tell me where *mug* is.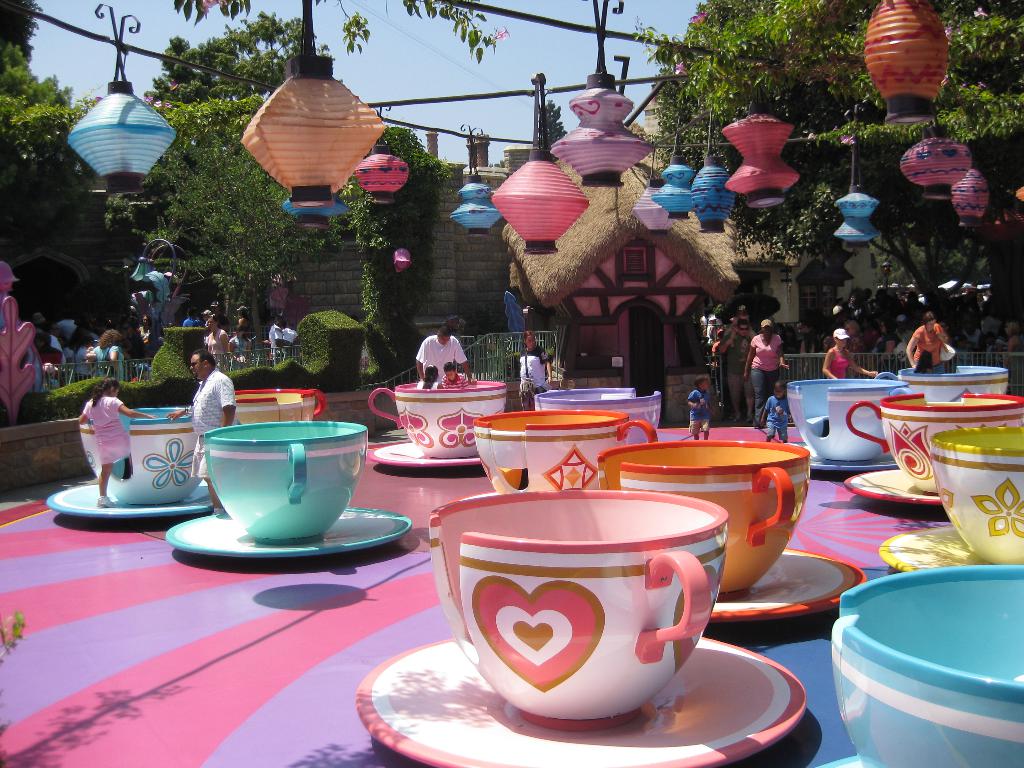
*mug* is at [878, 364, 1011, 402].
